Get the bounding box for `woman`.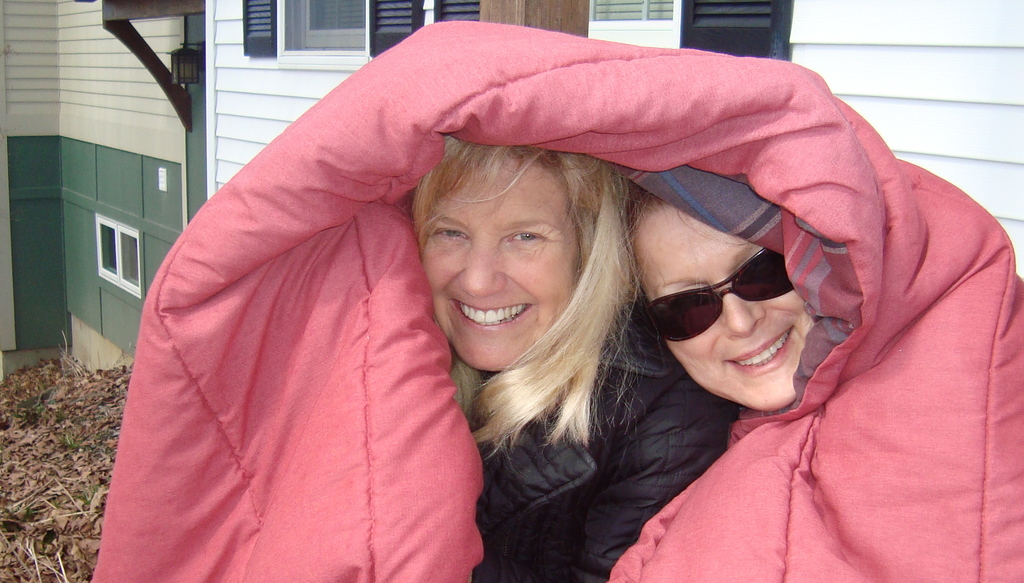
Rect(611, 177, 857, 422).
